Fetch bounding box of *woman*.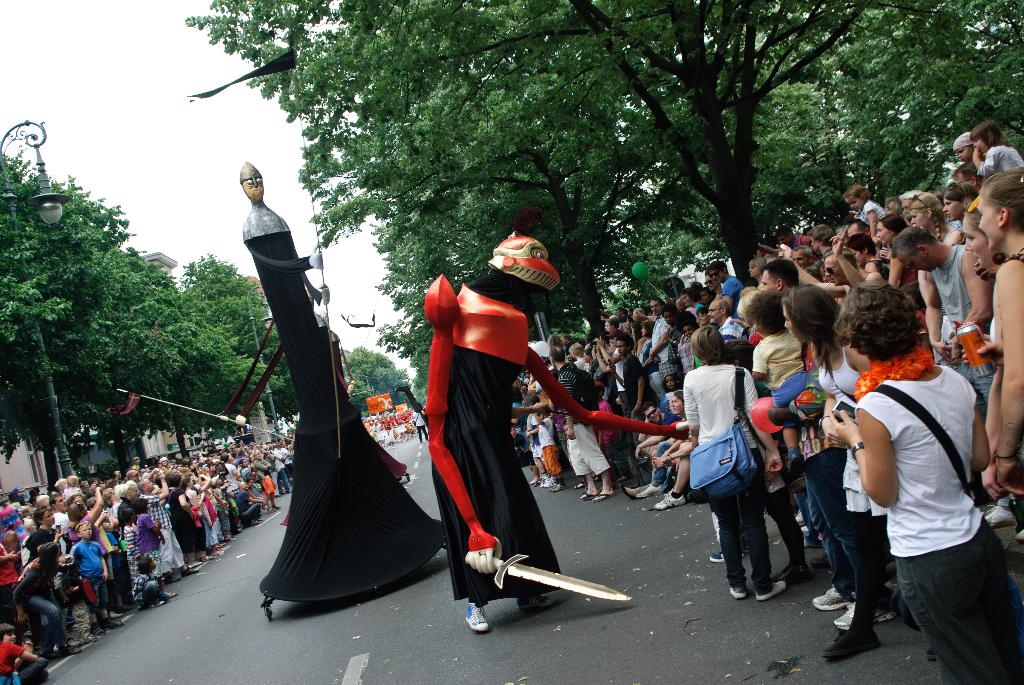
Bbox: crop(629, 320, 639, 358).
